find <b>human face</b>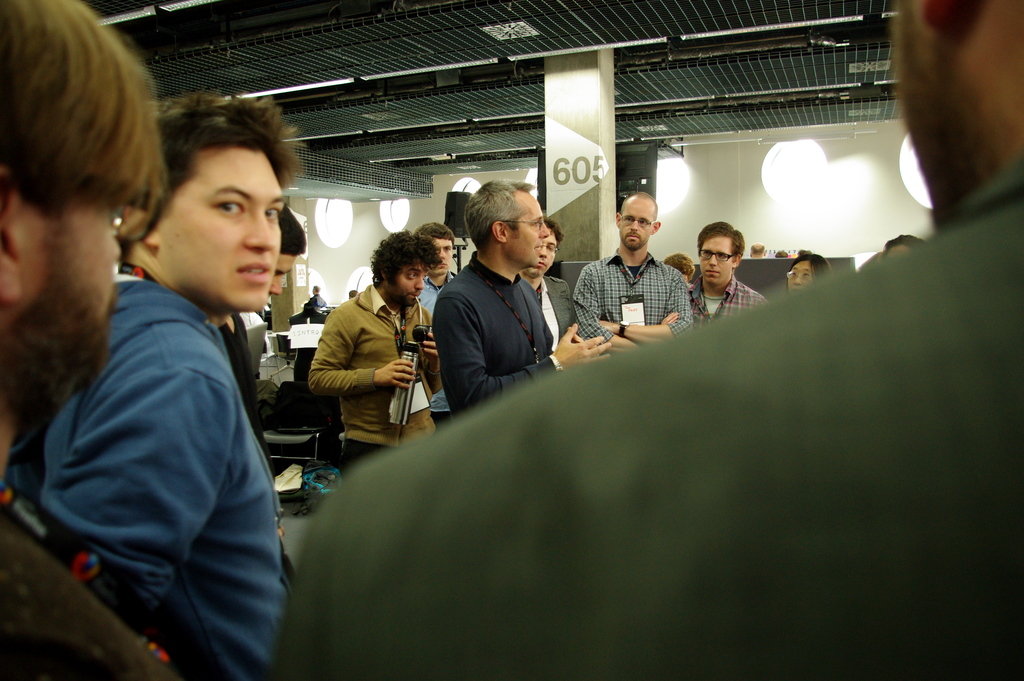
bbox(785, 260, 810, 290)
